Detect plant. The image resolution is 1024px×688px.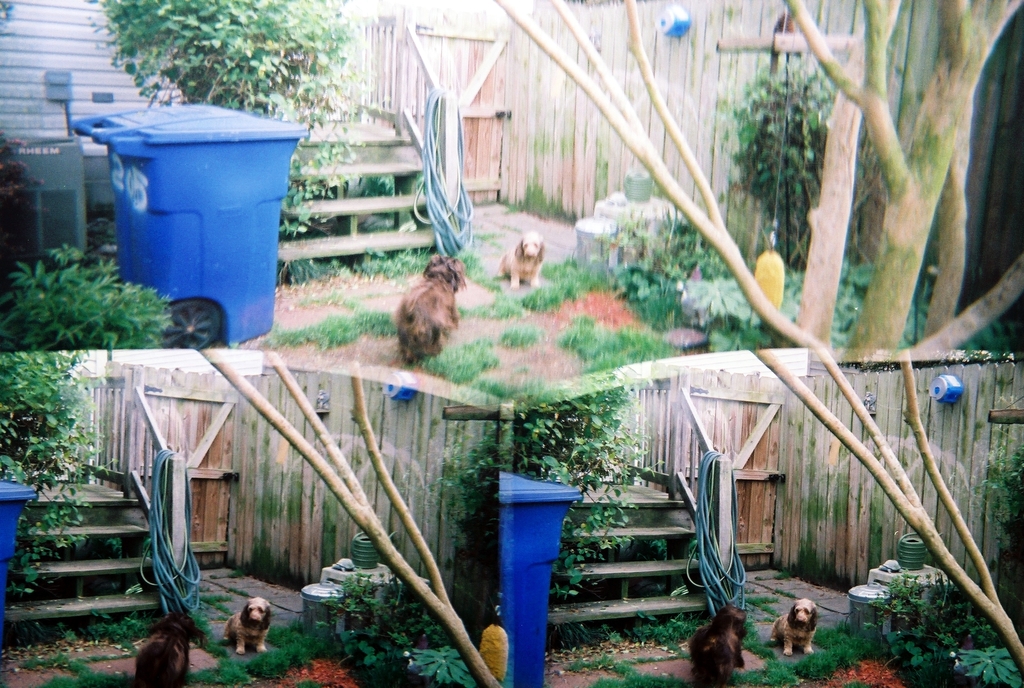
box=[739, 583, 810, 612].
